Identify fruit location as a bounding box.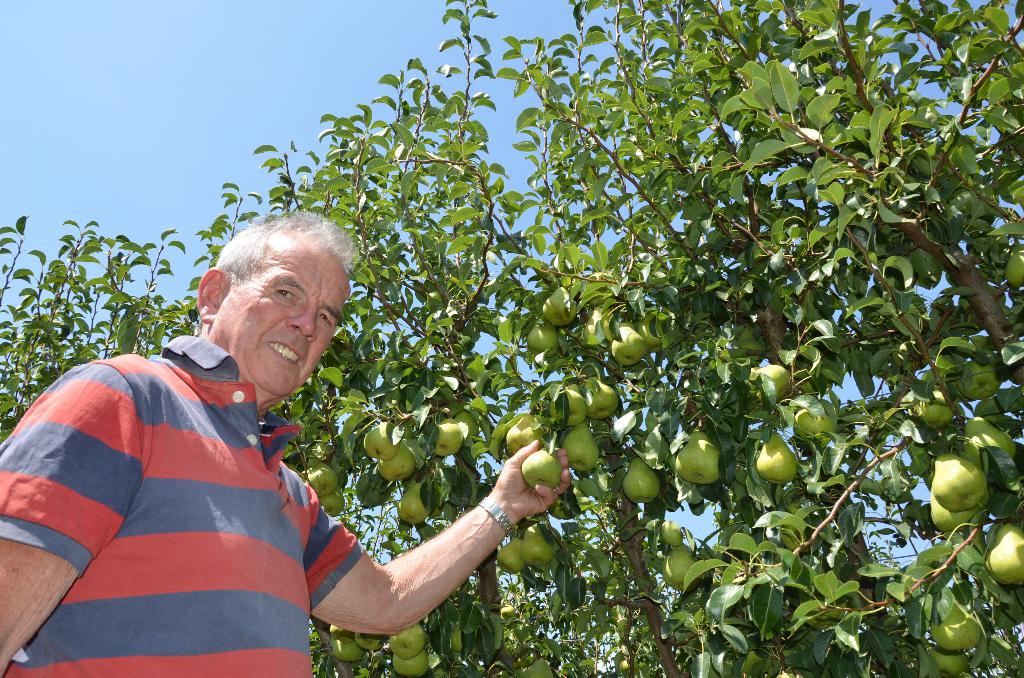
(931, 455, 984, 506).
